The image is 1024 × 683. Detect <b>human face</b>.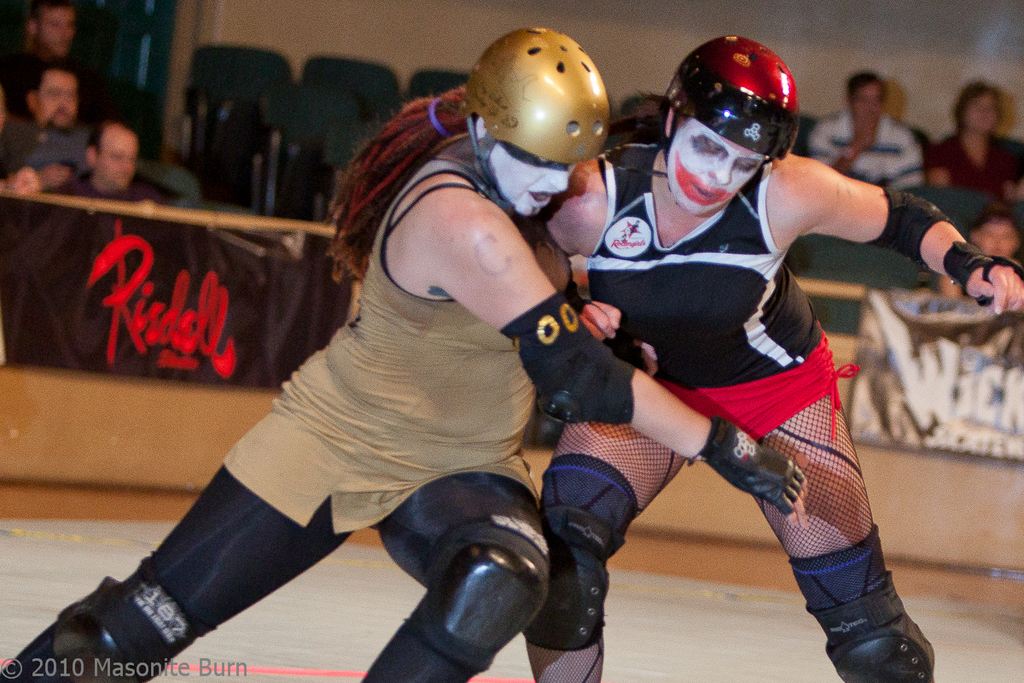
Detection: 96, 130, 137, 188.
